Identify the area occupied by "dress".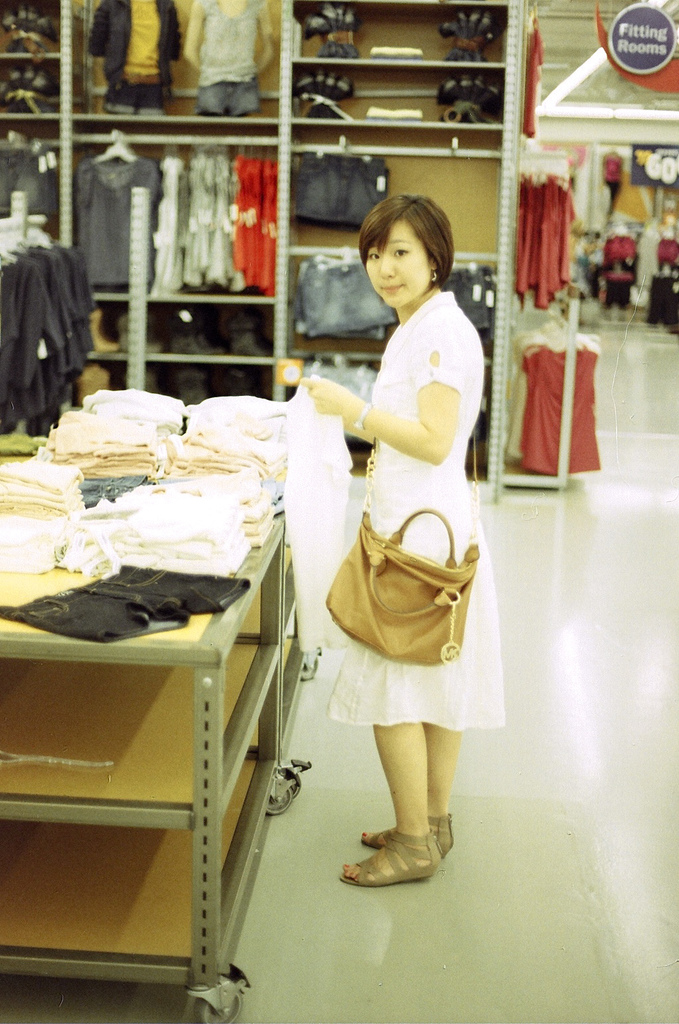
Area: [325,287,511,736].
